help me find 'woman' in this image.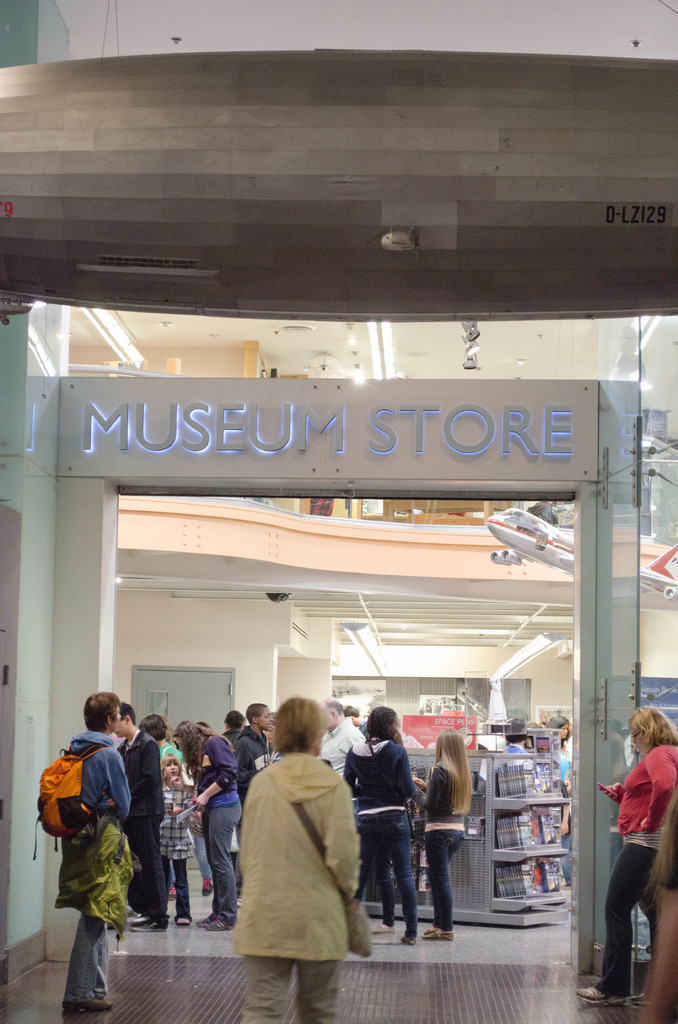
Found it: BBox(410, 729, 476, 944).
